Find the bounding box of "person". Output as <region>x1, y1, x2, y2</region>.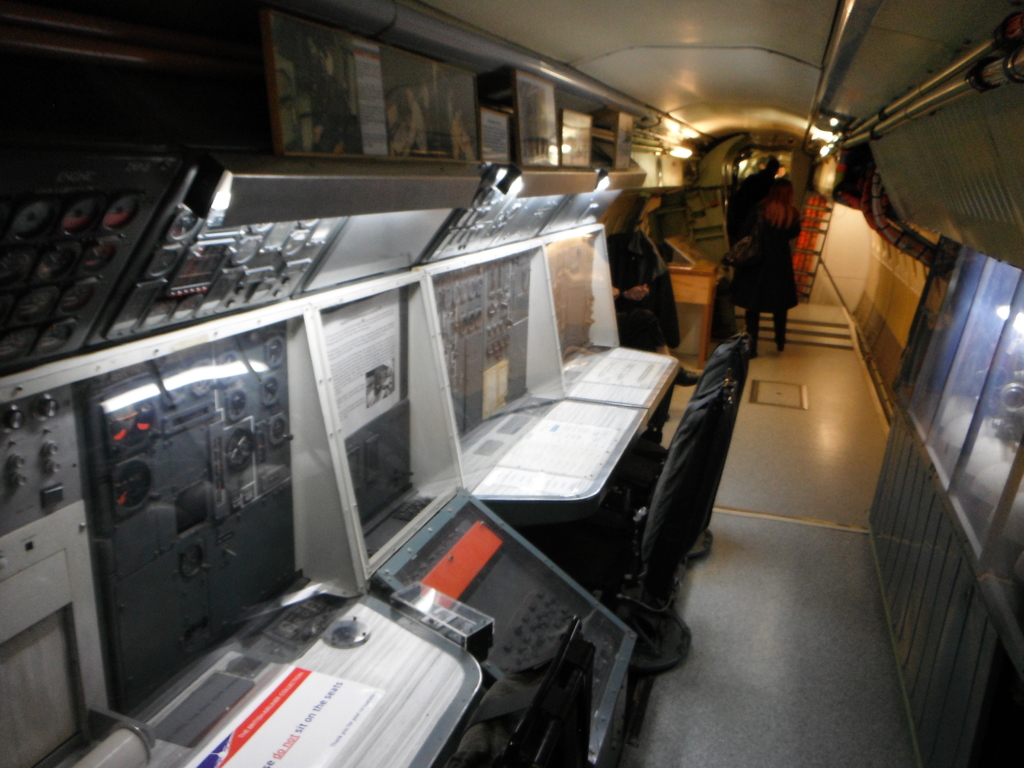
<region>607, 226, 675, 371</region>.
